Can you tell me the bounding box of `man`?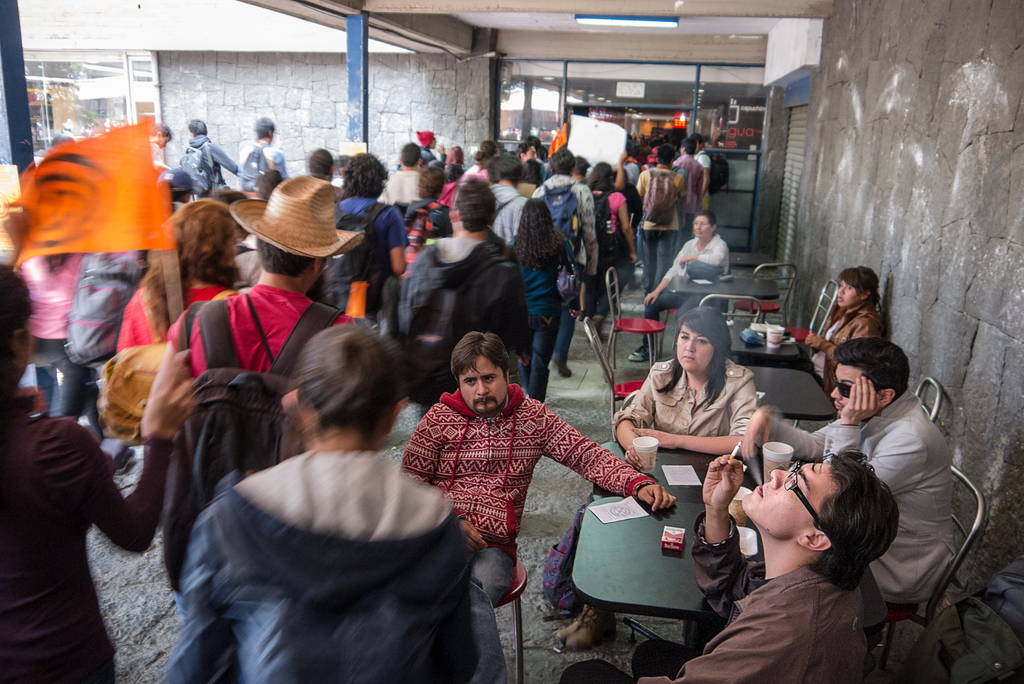
pyautogui.locateOnScreen(623, 210, 735, 362).
